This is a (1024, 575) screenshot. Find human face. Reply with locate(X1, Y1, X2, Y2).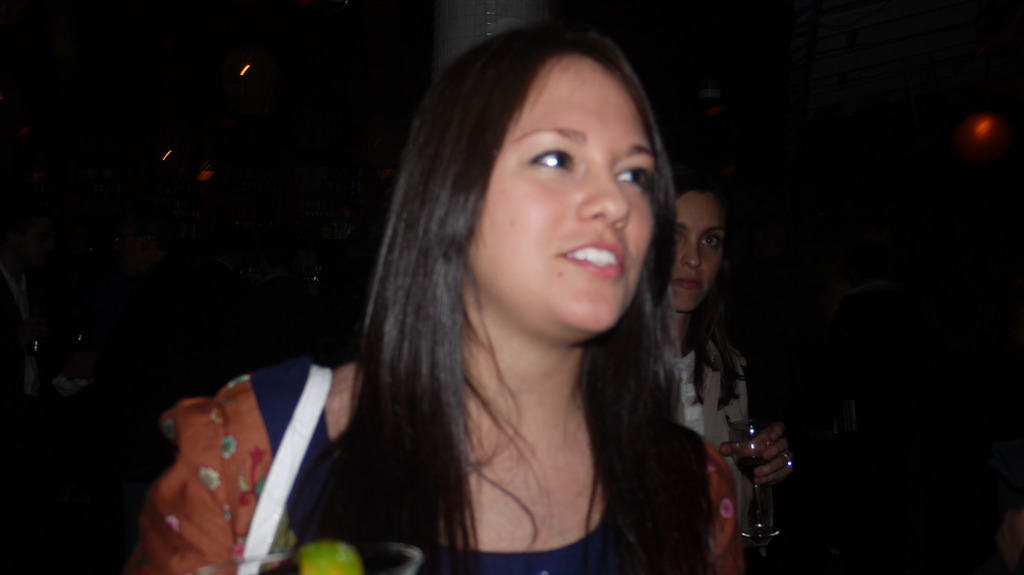
locate(669, 189, 726, 313).
